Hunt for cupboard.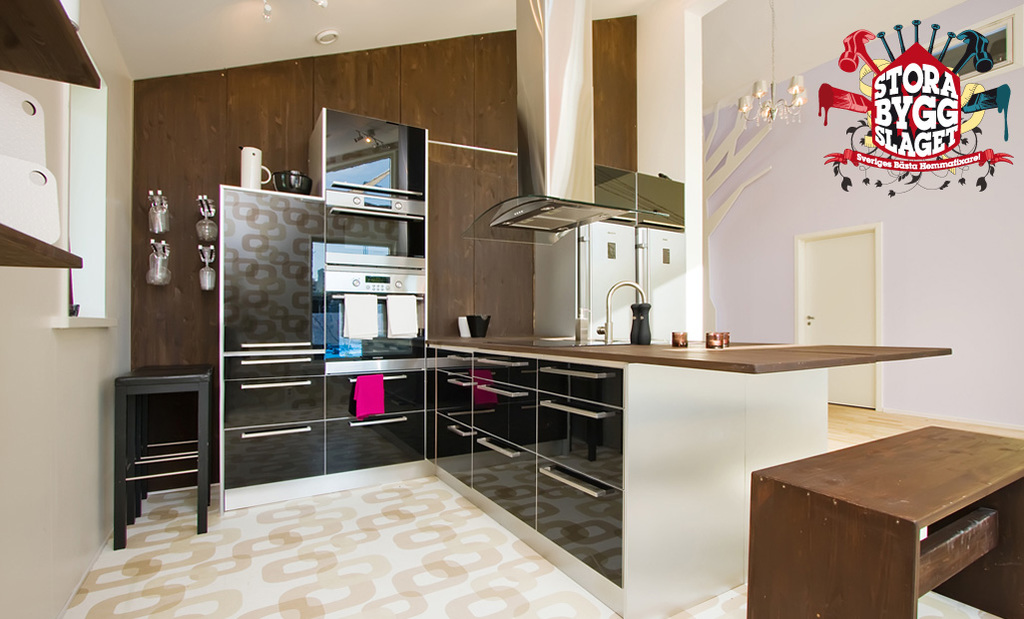
Hunted down at pyautogui.locateOnScreen(218, 122, 425, 507).
